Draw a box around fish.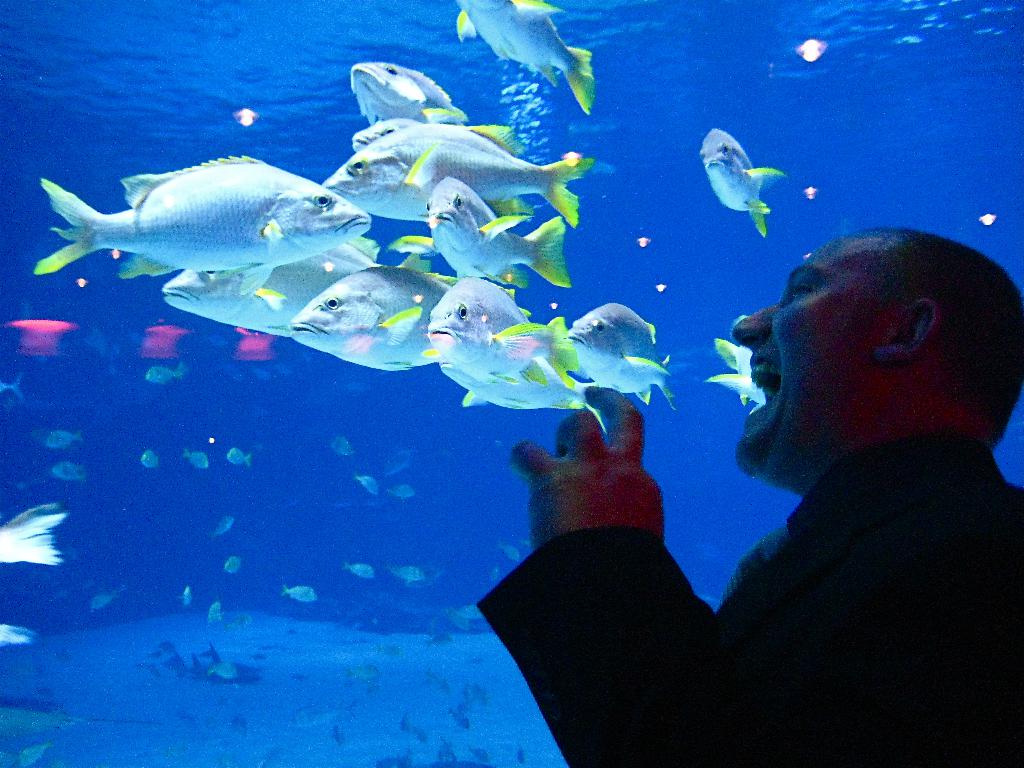
<box>204,655,241,680</box>.
